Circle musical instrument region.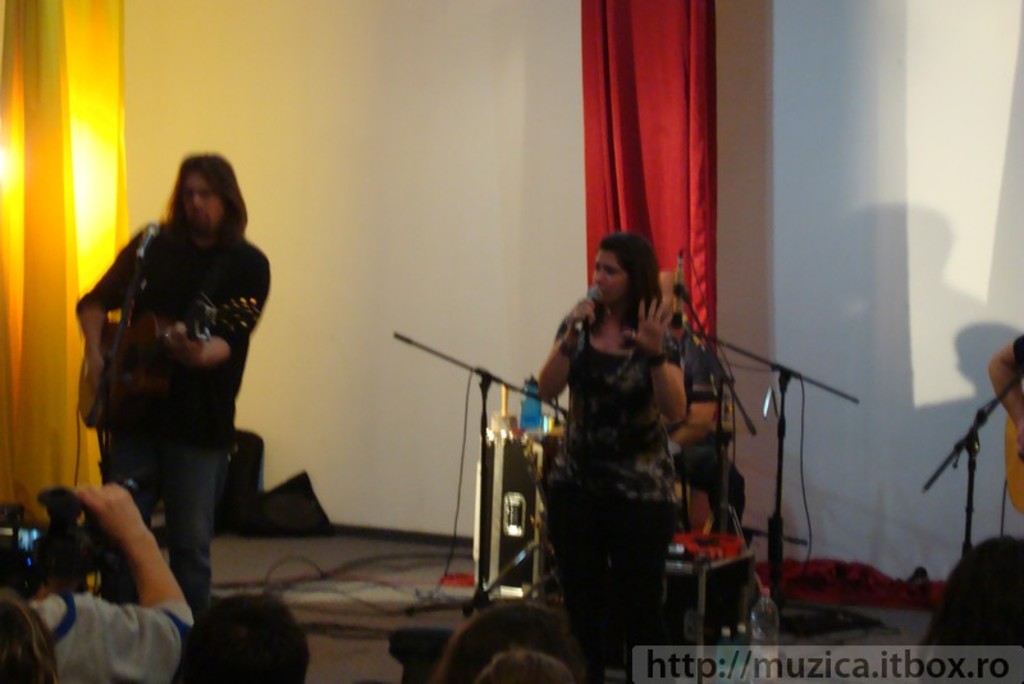
Region: rect(74, 292, 265, 433).
